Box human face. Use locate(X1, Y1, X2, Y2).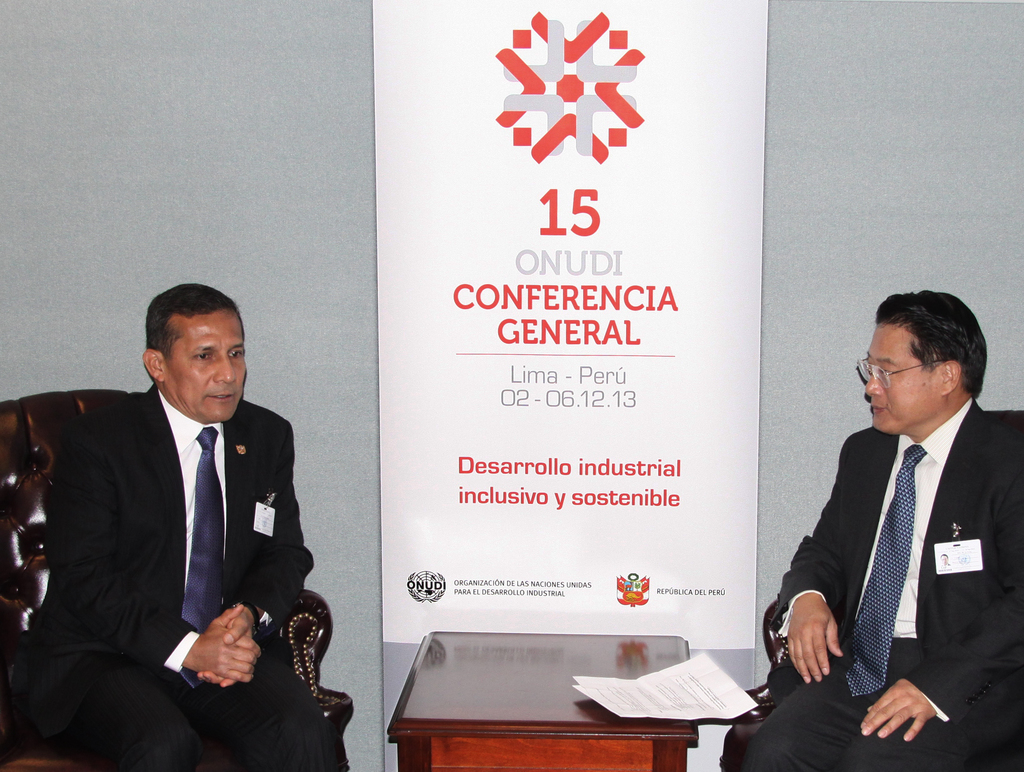
locate(161, 310, 247, 421).
